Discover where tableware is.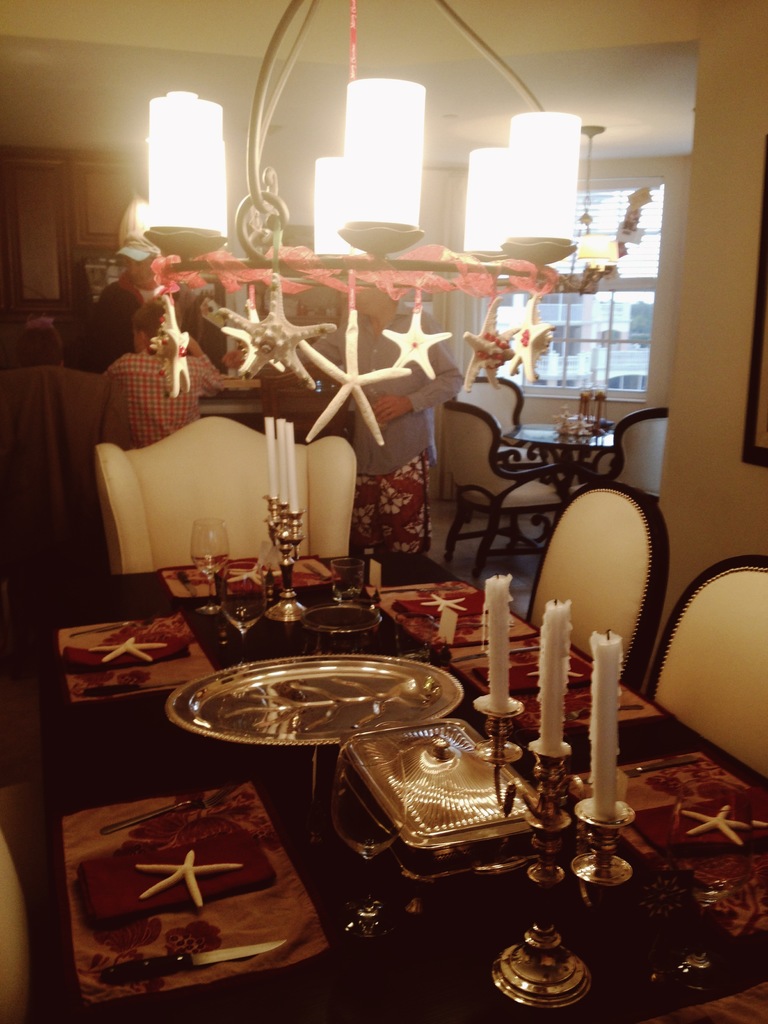
Discovered at 221/562/269/639.
